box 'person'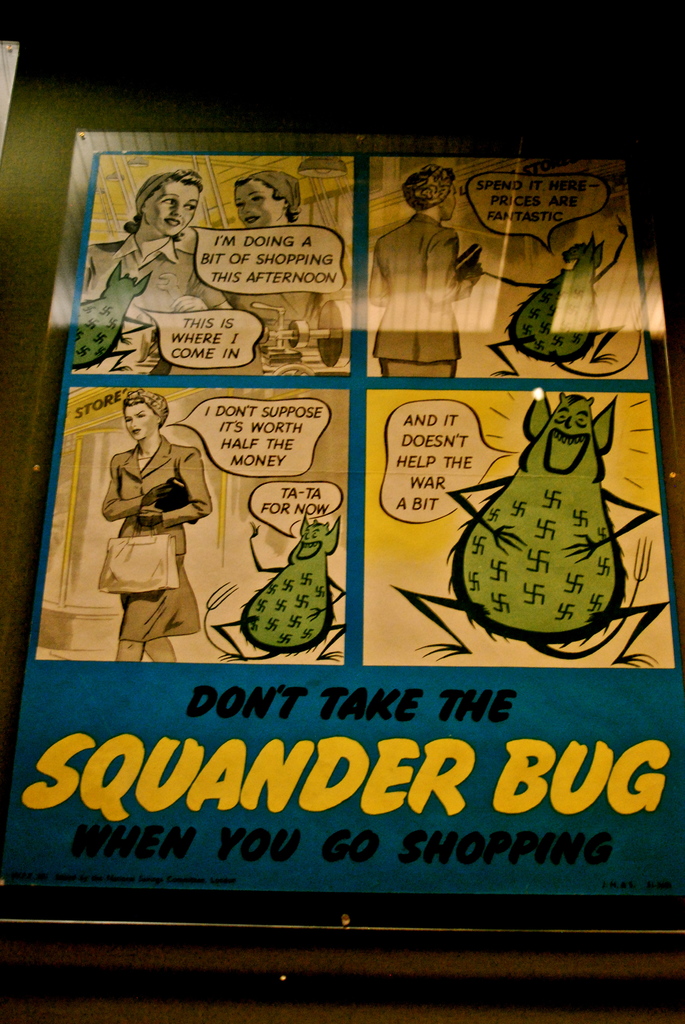
(x1=68, y1=166, x2=232, y2=378)
